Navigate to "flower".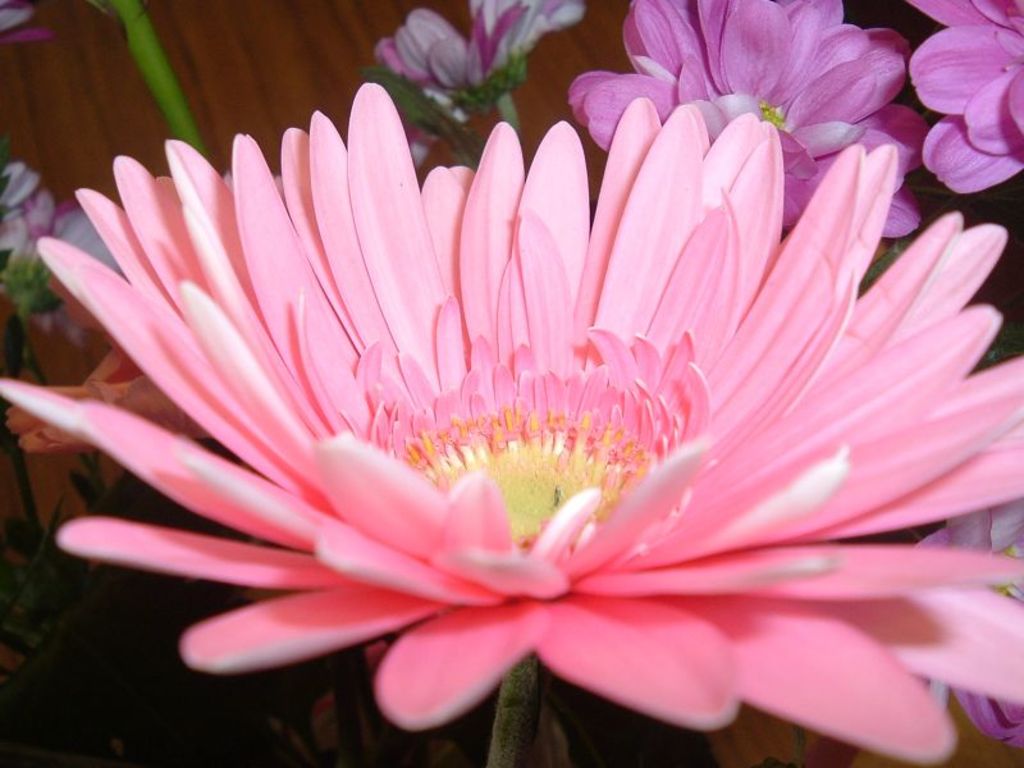
Navigation target: bbox(0, 0, 51, 50).
